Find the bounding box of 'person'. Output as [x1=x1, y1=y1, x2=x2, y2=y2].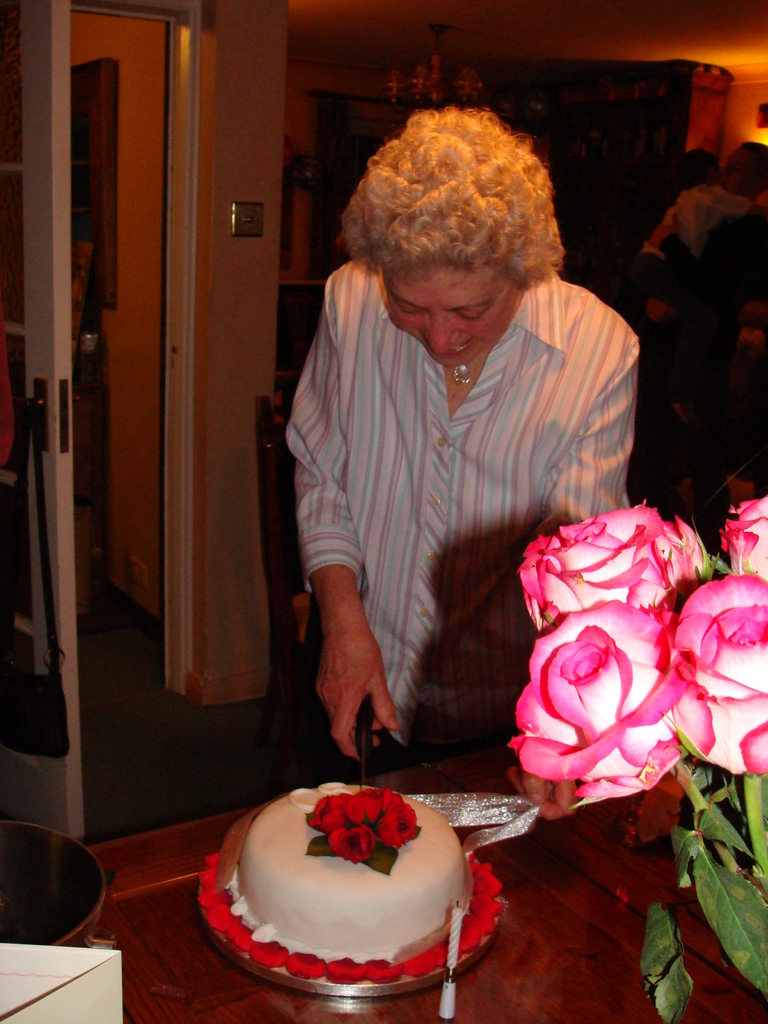
[x1=634, y1=148, x2=767, y2=424].
